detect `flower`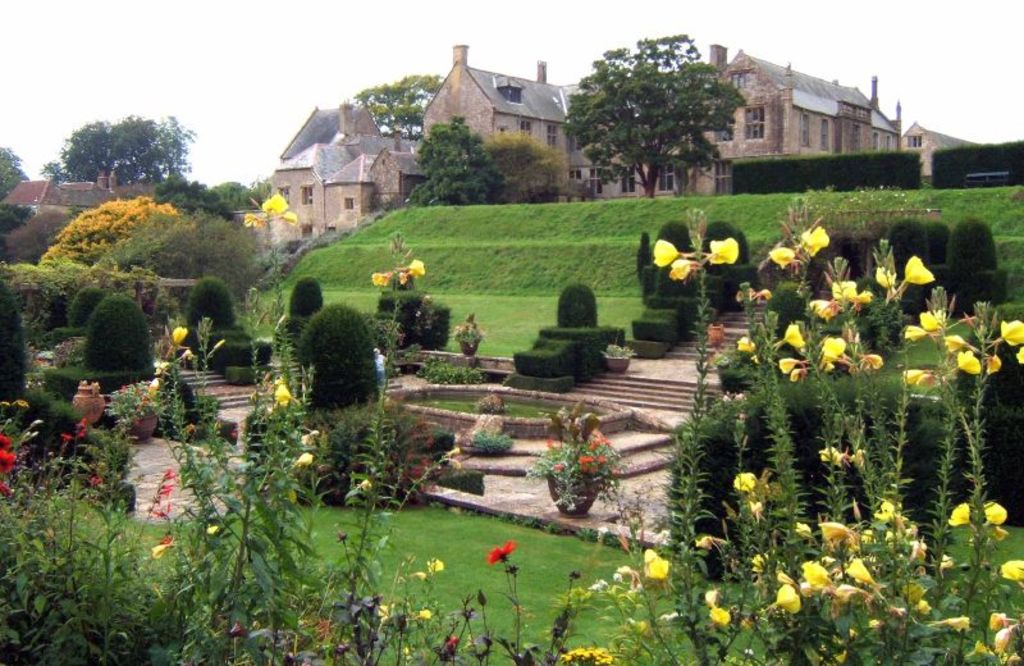
672, 259, 694, 283
